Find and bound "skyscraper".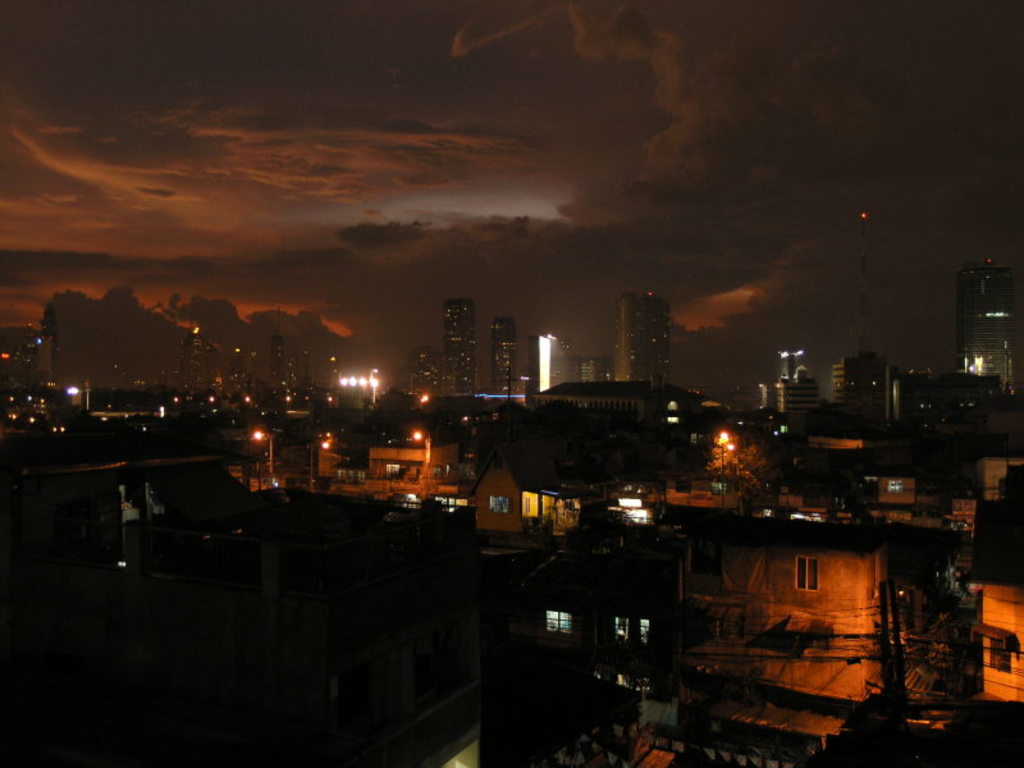
Bound: bbox(620, 293, 669, 384).
